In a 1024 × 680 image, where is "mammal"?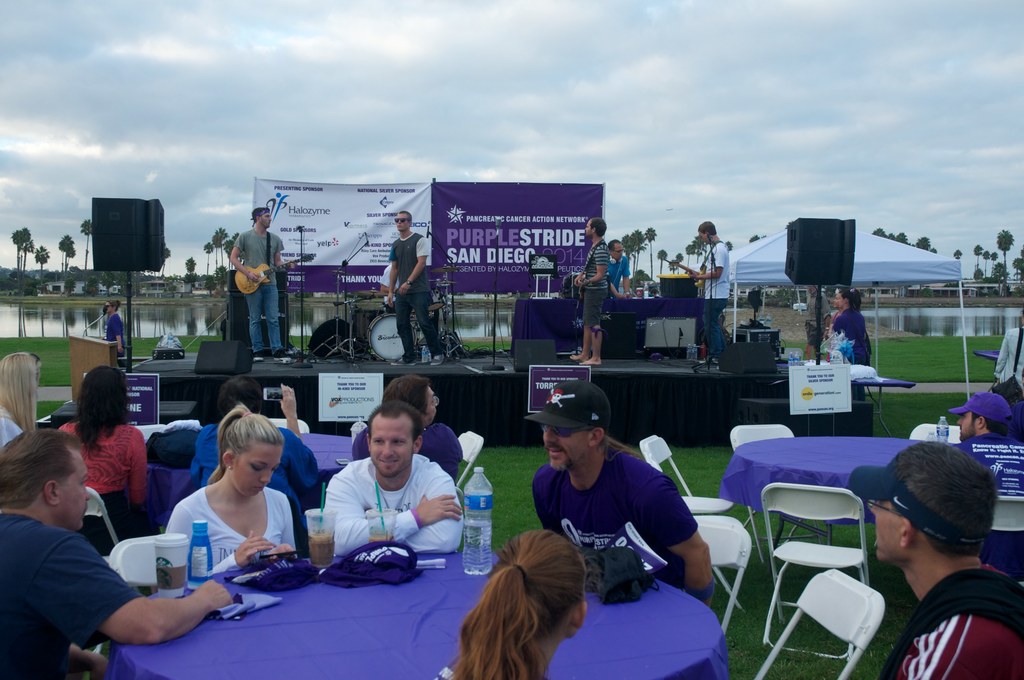
box(522, 380, 710, 607).
